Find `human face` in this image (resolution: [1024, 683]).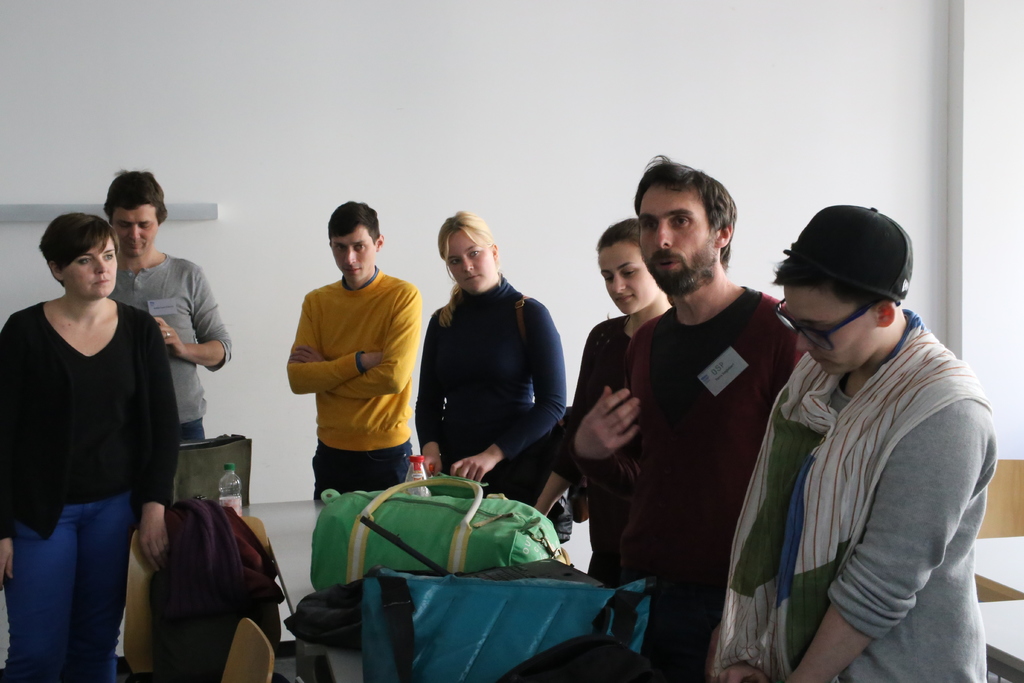
60, 236, 115, 299.
